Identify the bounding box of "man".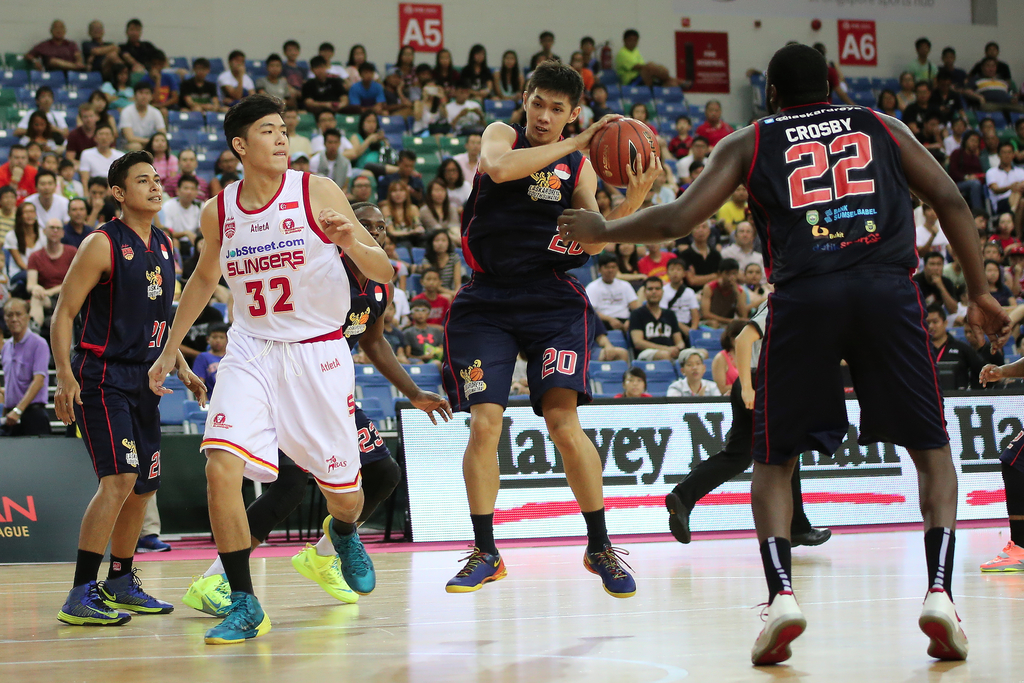
<bbox>740, 260, 779, 310</bbox>.
